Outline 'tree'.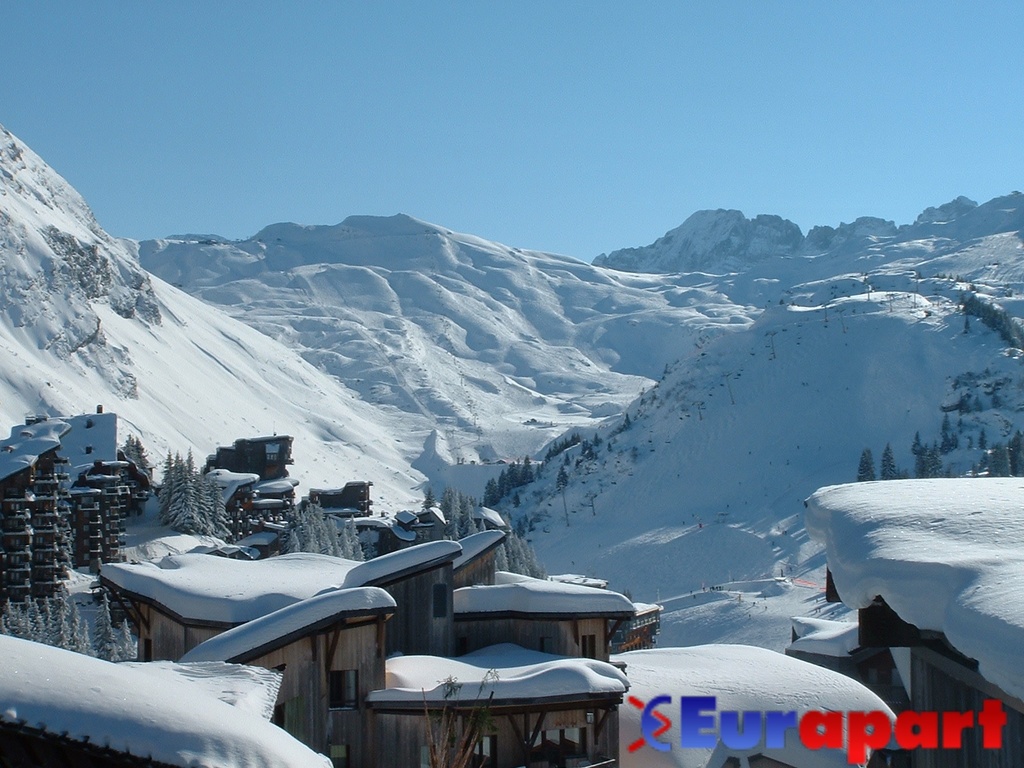
Outline: BBox(22, 602, 29, 632).
